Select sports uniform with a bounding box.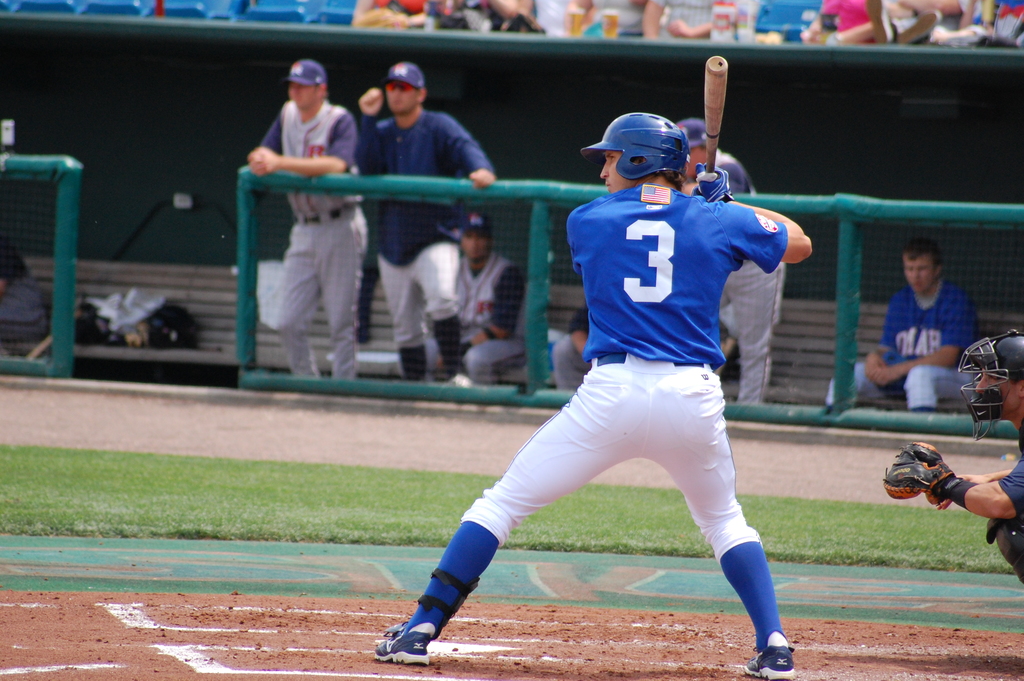
(x1=711, y1=254, x2=792, y2=401).
